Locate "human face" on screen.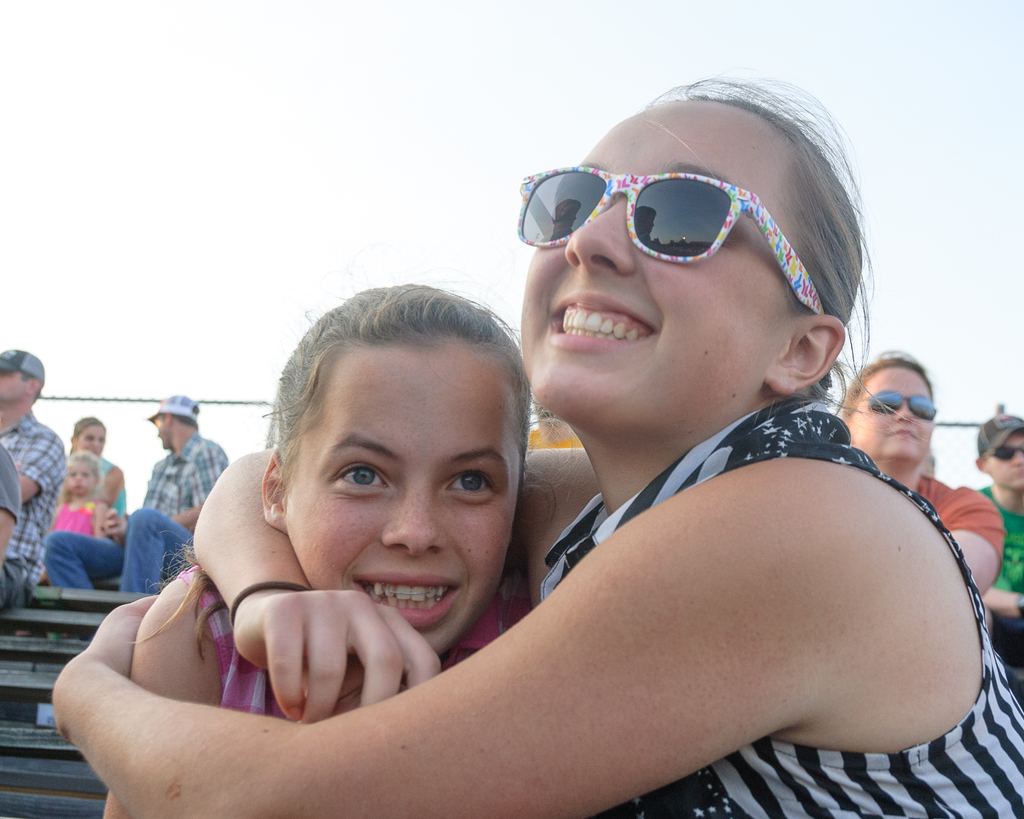
On screen at [left=988, top=431, right=1023, bottom=491].
